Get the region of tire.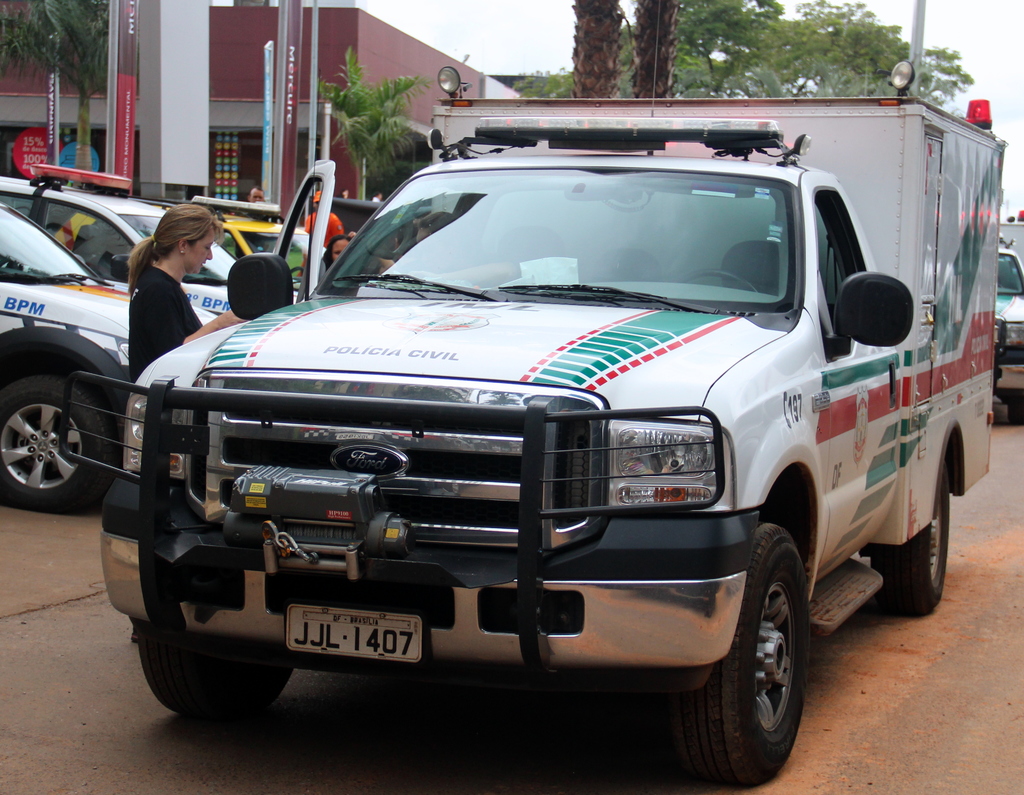
crop(138, 599, 310, 744).
